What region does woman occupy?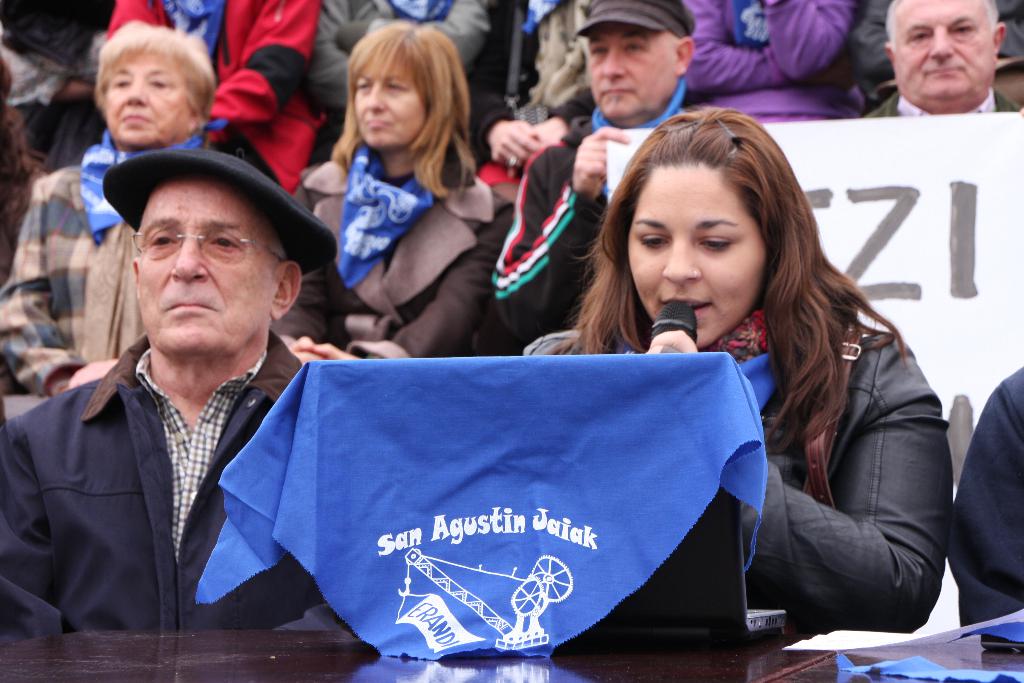
detection(0, 15, 228, 394).
